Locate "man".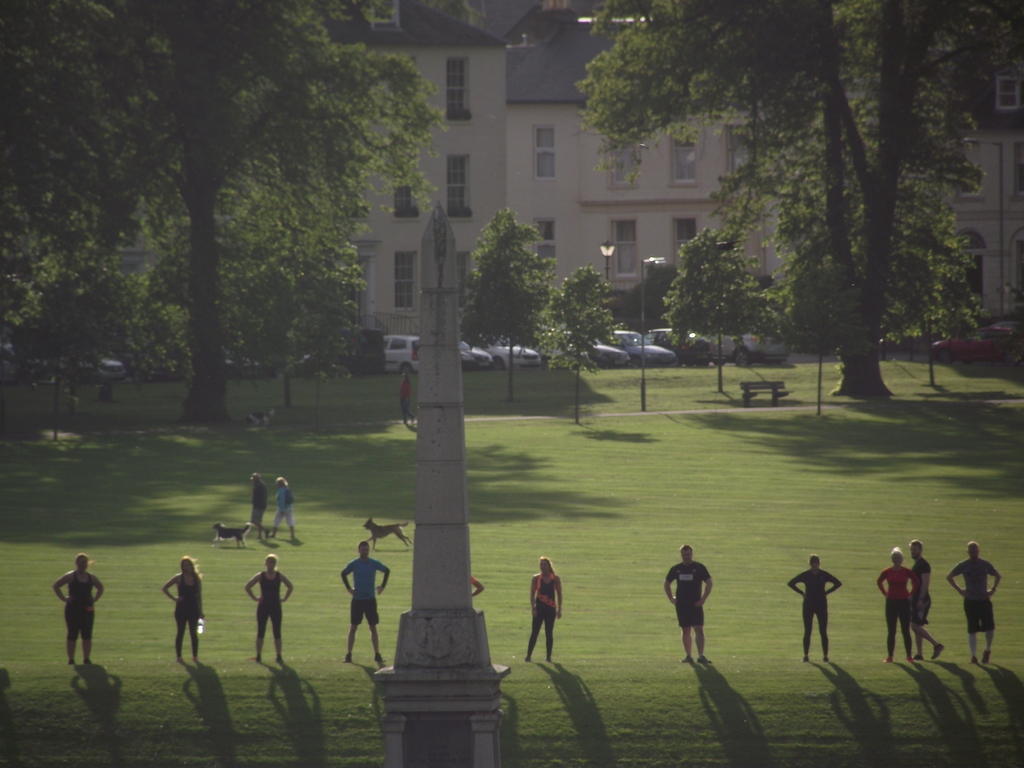
Bounding box: bbox(248, 468, 269, 539).
